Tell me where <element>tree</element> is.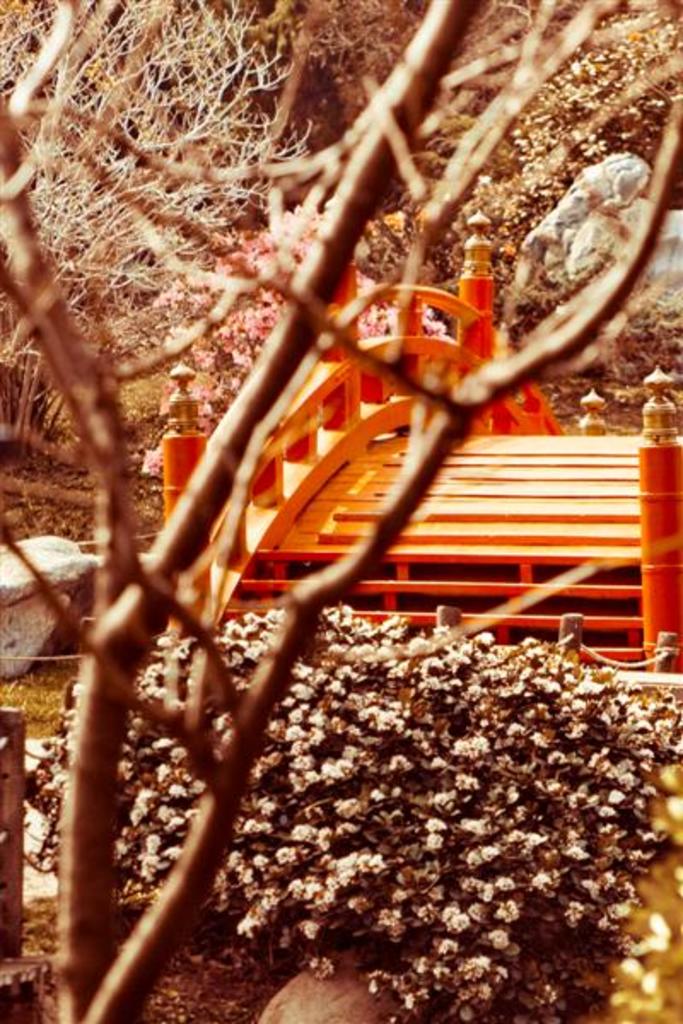
<element>tree</element> is at l=0, t=0, r=321, b=452.
